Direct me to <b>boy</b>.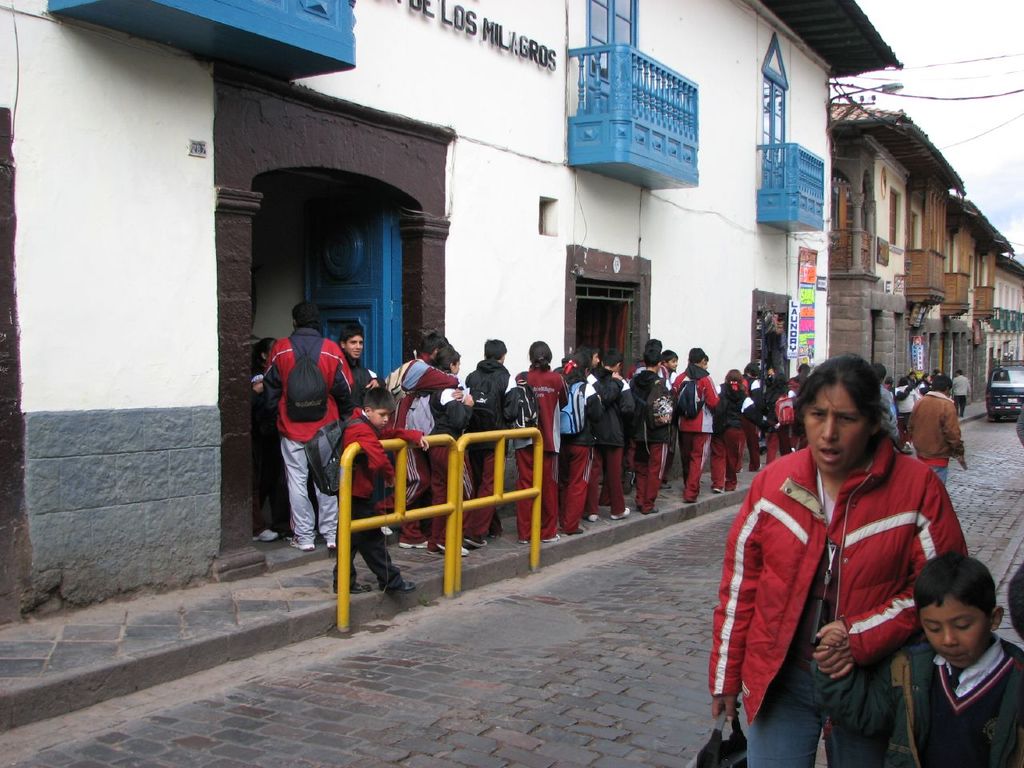
Direction: (332, 388, 409, 590).
